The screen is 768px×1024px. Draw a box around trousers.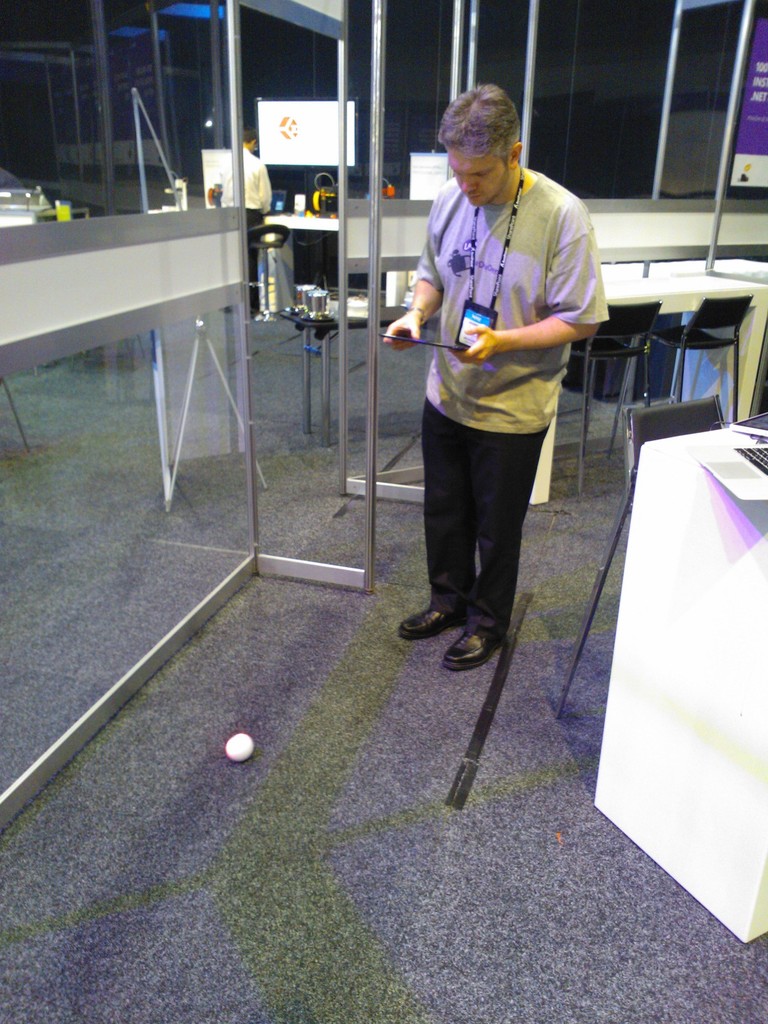
box=[428, 385, 555, 682].
